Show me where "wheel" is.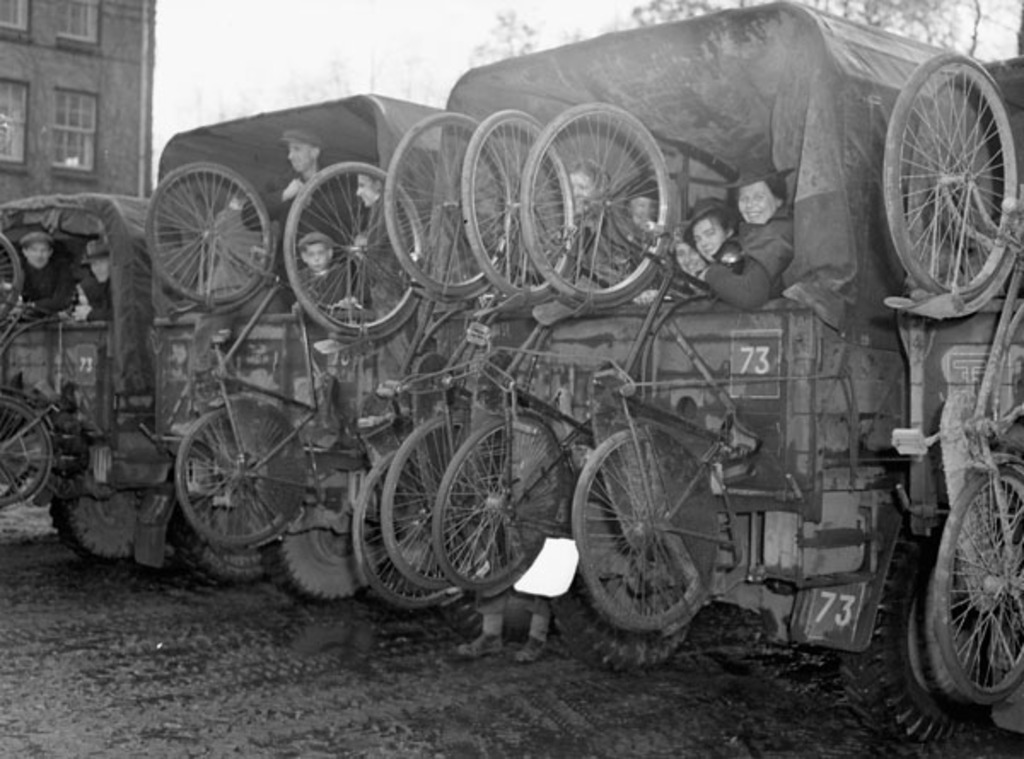
"wheel" is at detection(884, 49, 1015, 297).
